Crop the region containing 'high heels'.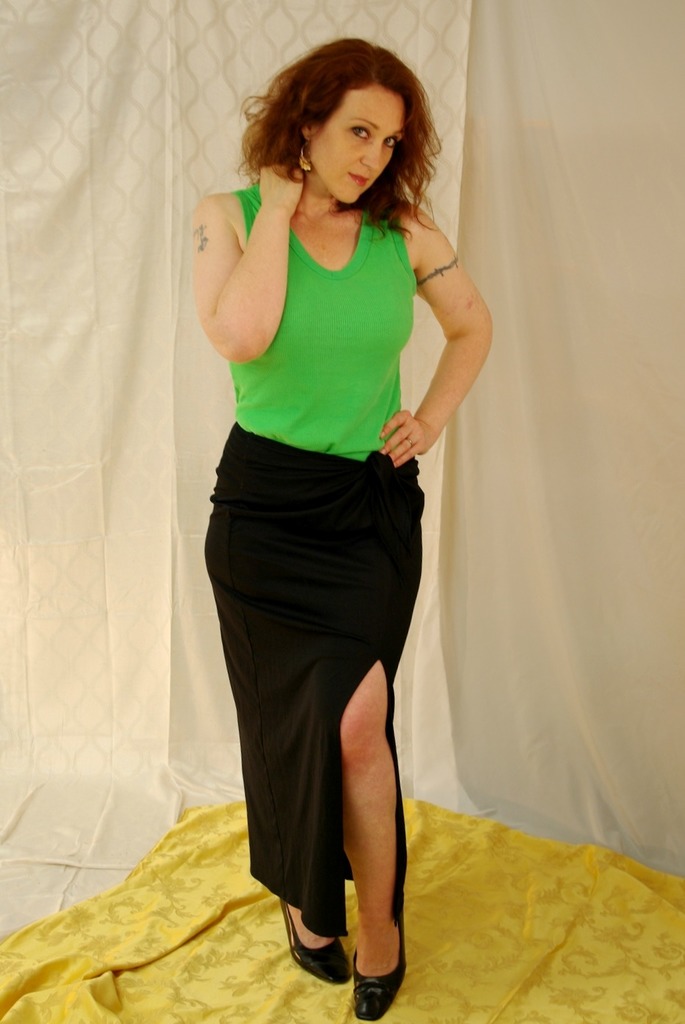
Crop region: [352, 920, 409, 1020].
